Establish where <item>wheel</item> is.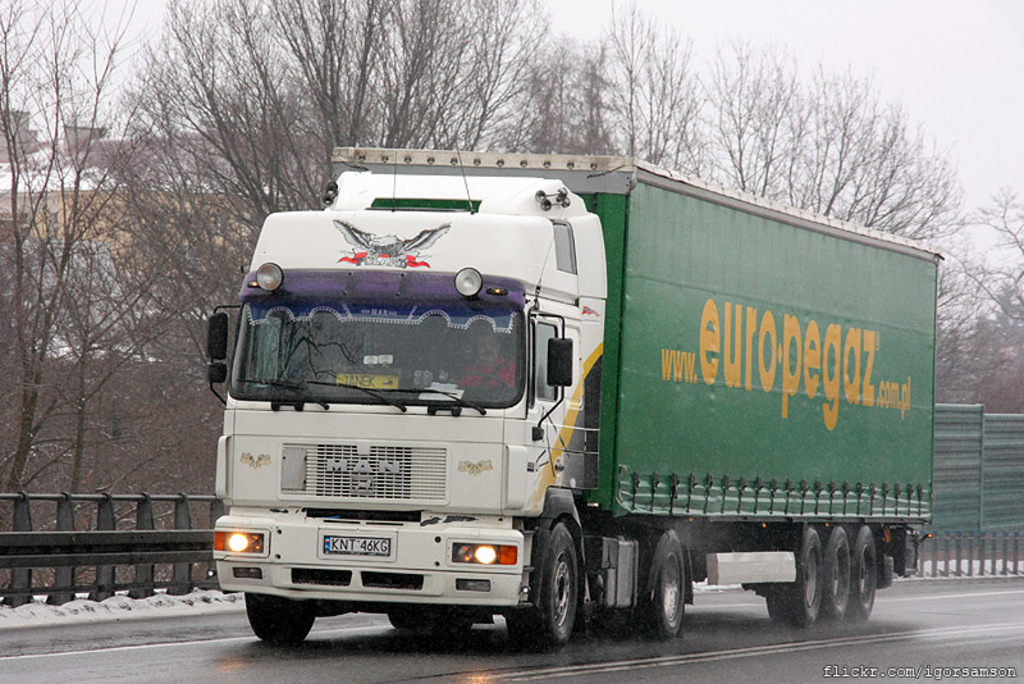
Established at 852, 525, 878, 614.
